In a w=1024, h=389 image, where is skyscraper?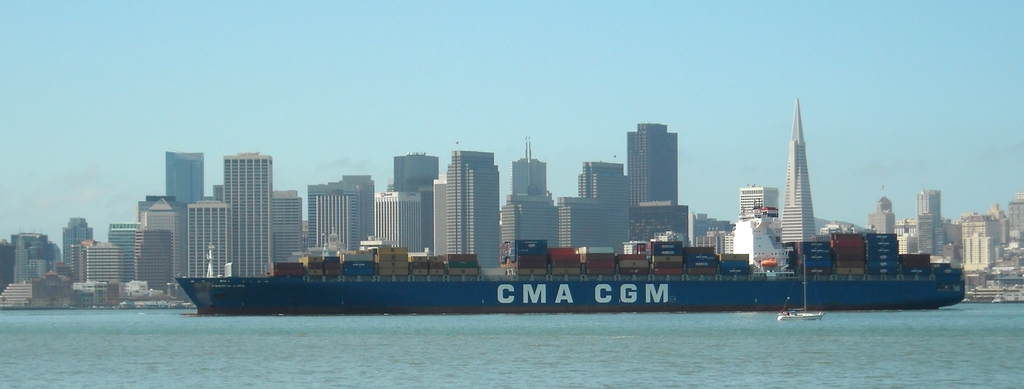
624, 116, 683, 205.
